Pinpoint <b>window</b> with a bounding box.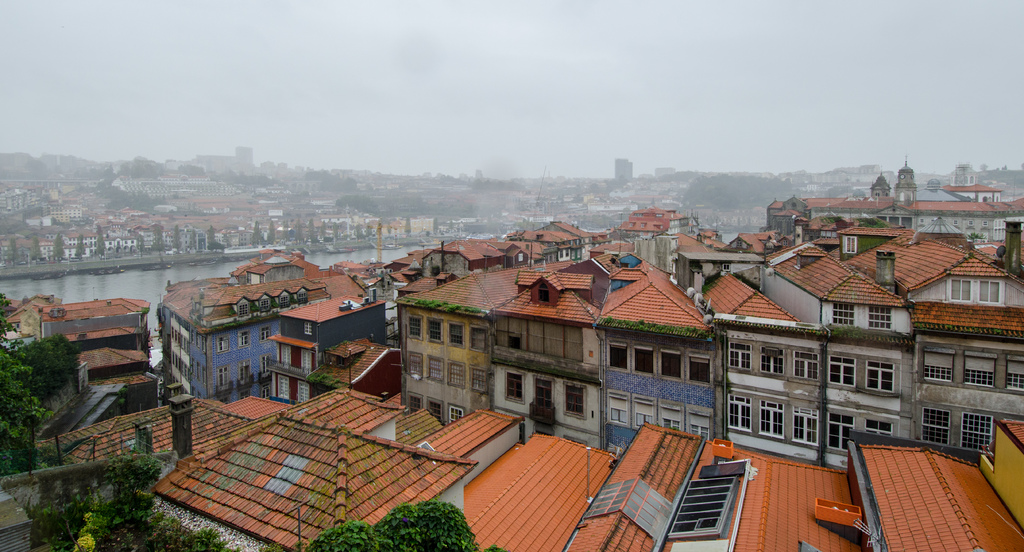
758/402/788/439.
